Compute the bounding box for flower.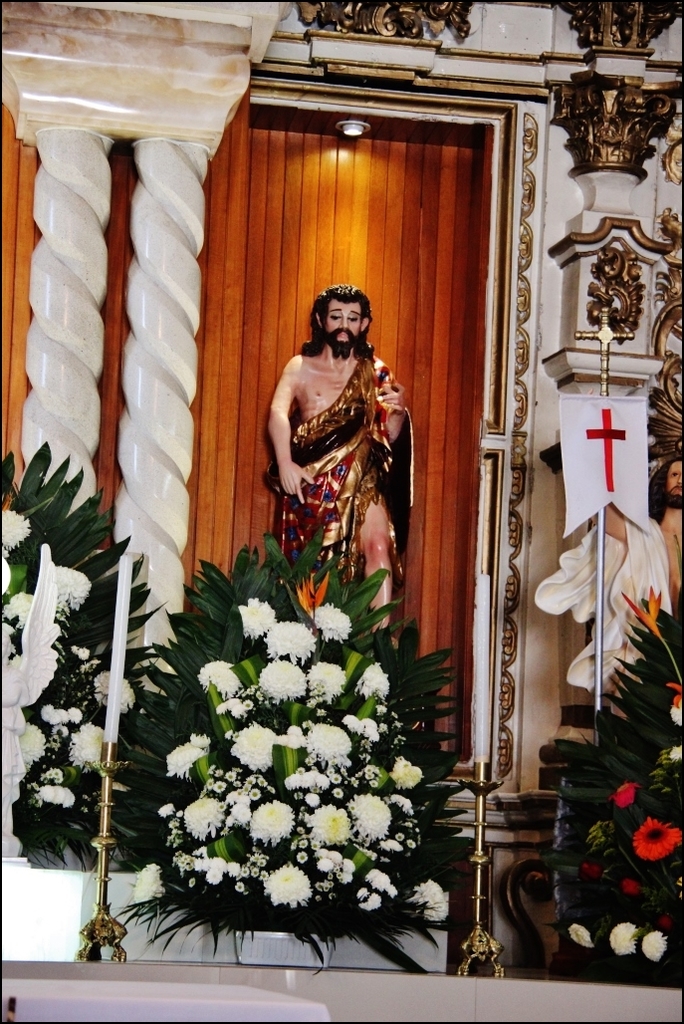
crop(68, 721, 107, 771).
